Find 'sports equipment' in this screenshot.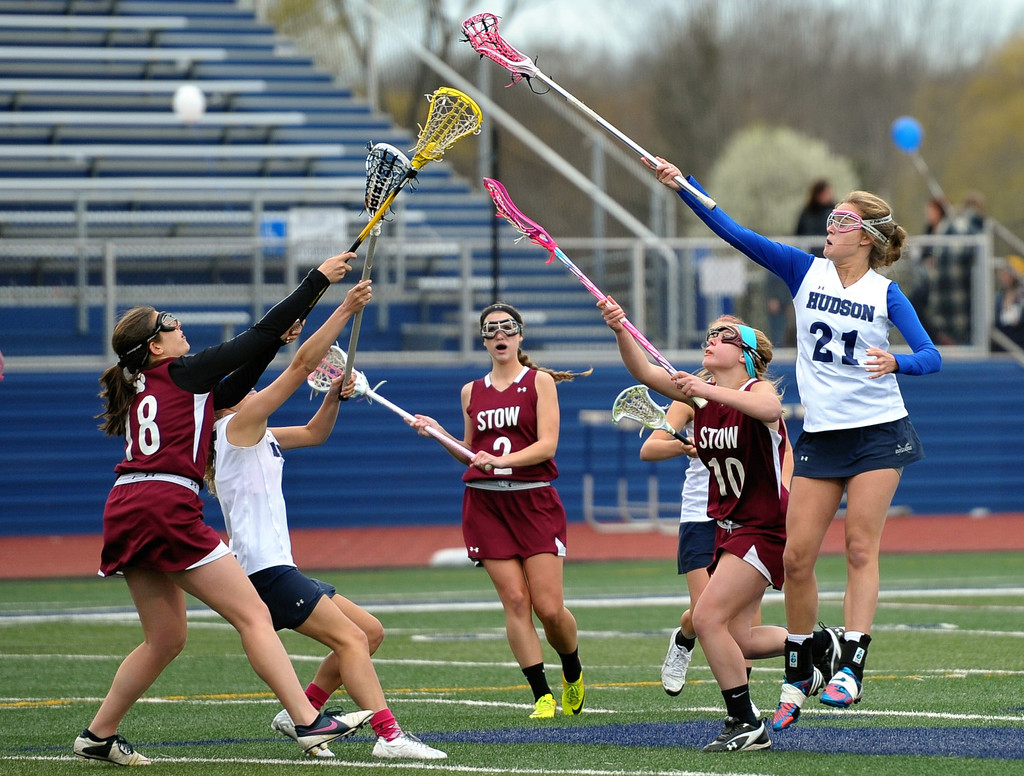
The bounding box for 'sports equipment' is bbox=(561, 670, 589, 707).
